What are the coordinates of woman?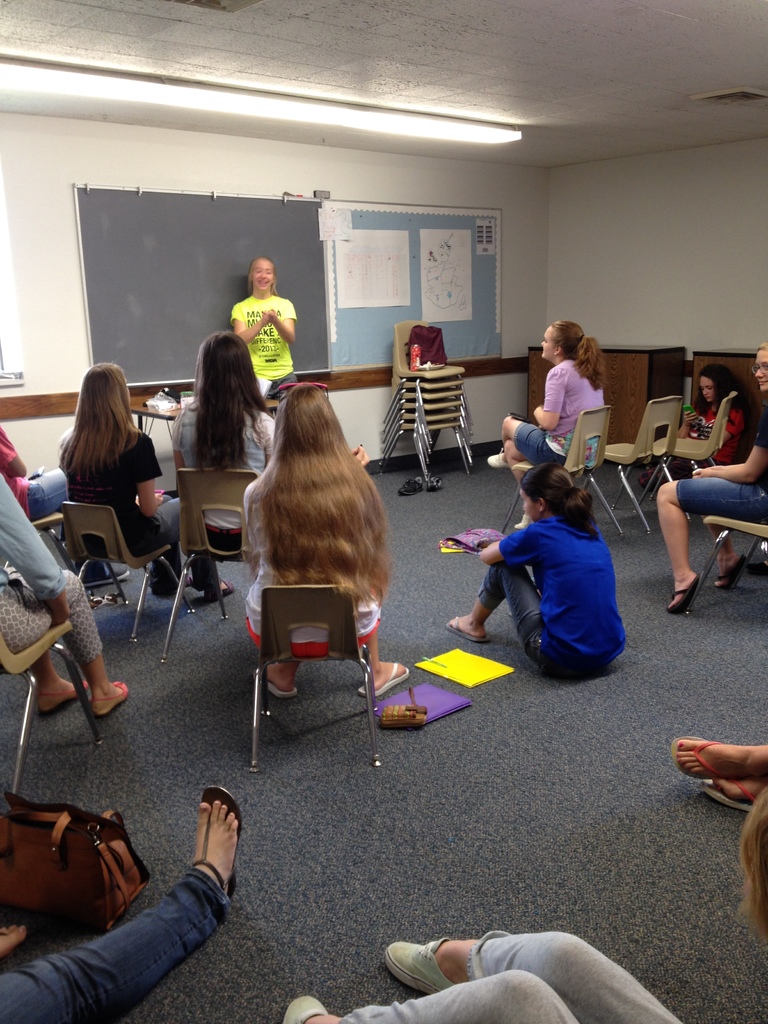
Rect(0, 472, 132, 724).
